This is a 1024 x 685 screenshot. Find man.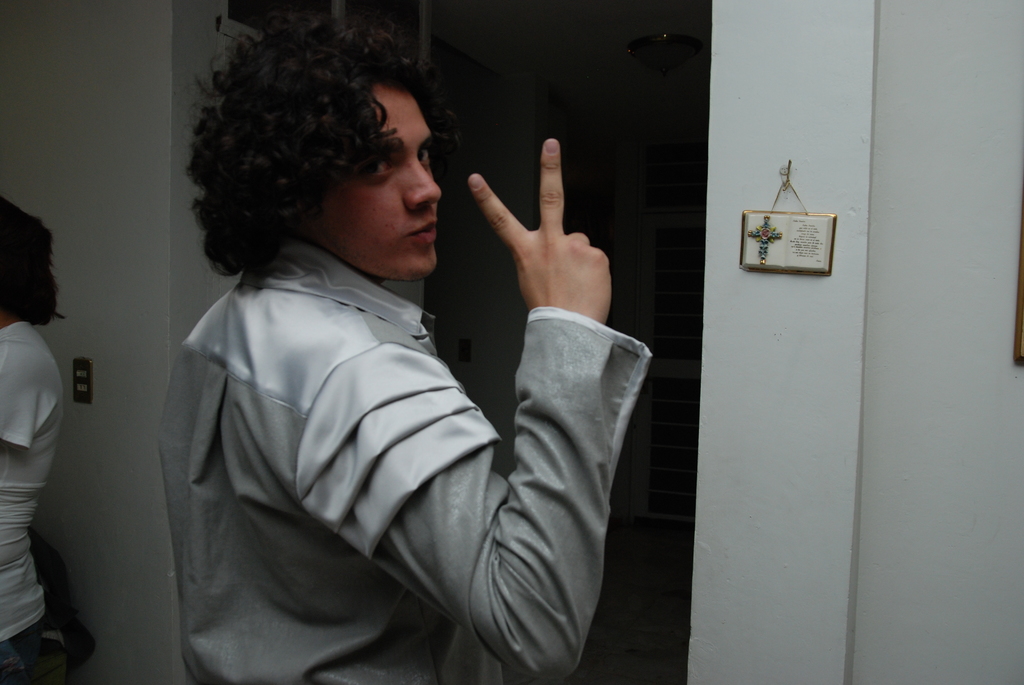
Bounding box: rect(144, 20, 652, 684).
